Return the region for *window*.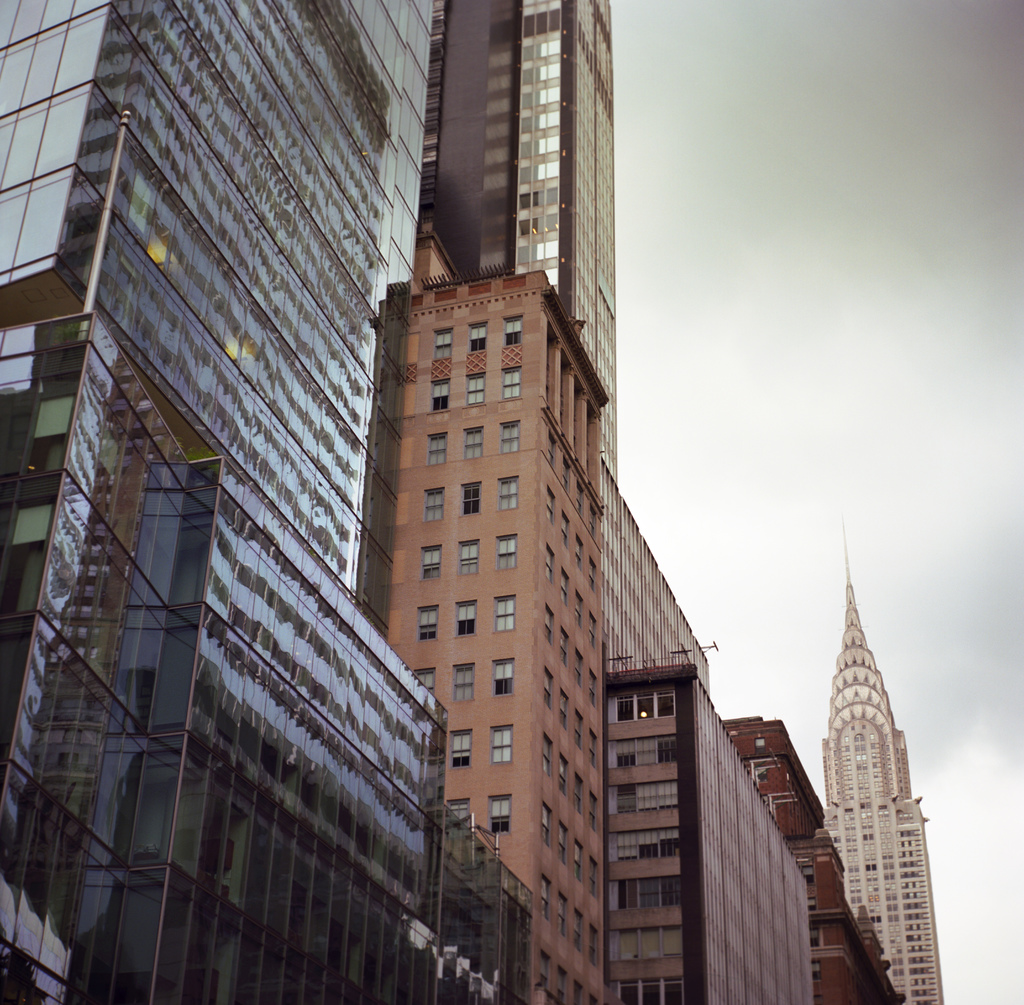
locate(588, 506, 595, 540).
